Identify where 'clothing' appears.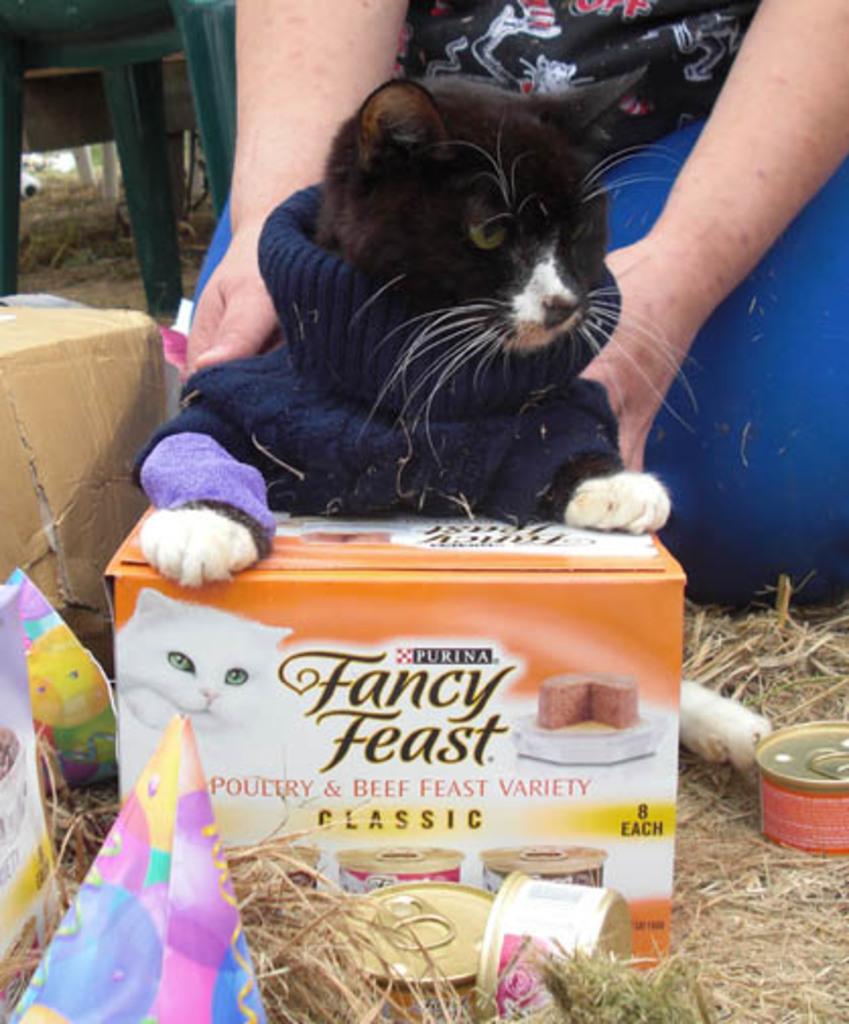
Appears at <box>144,0,847,603</box>.
